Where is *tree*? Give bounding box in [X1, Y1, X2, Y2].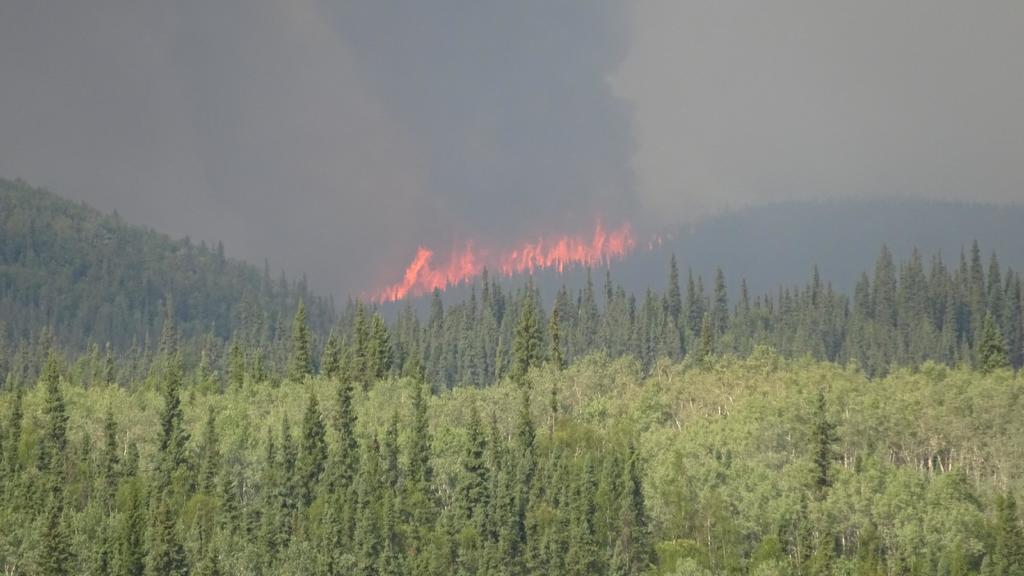
[548, 300, 563, 377].
